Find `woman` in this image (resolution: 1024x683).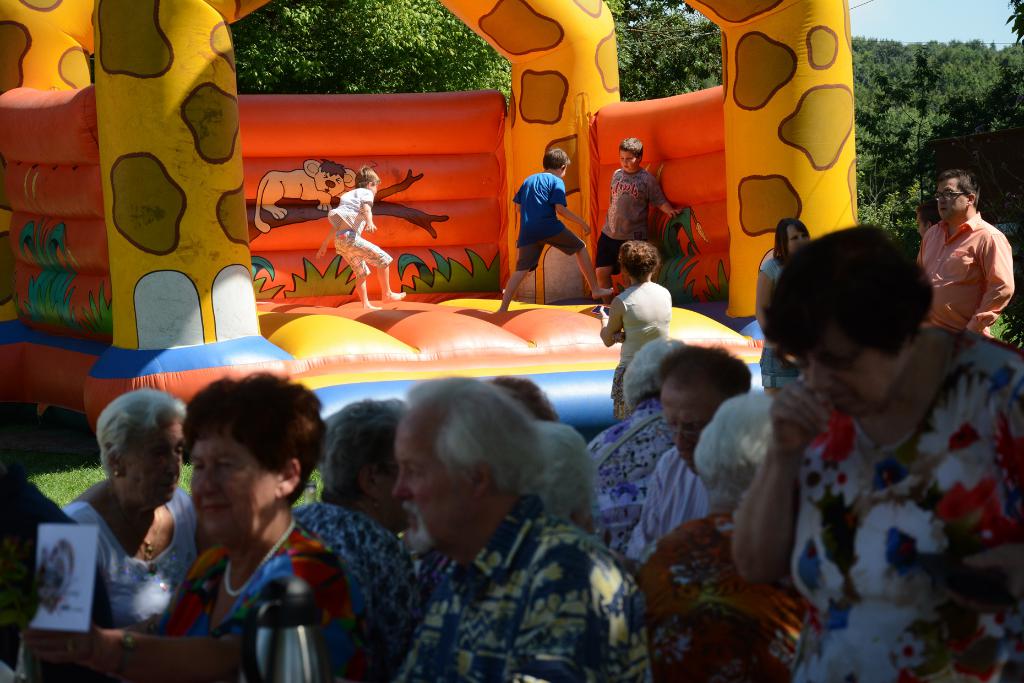
box=[72, 388, 198, 626].
